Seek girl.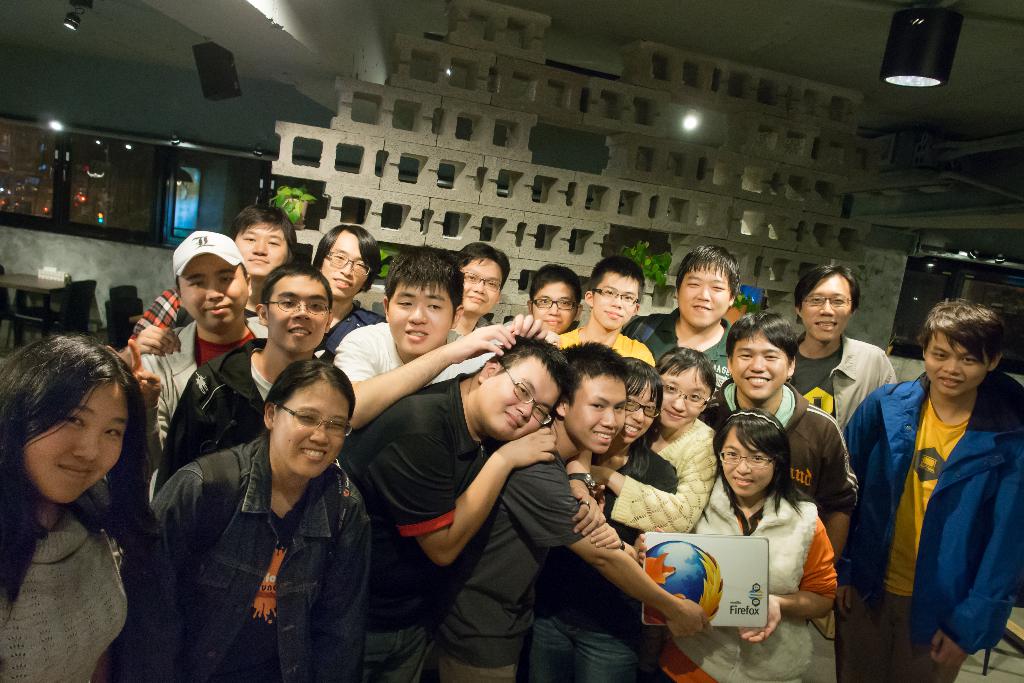
[x1=653, y1=407, x2=835, y2=675].
